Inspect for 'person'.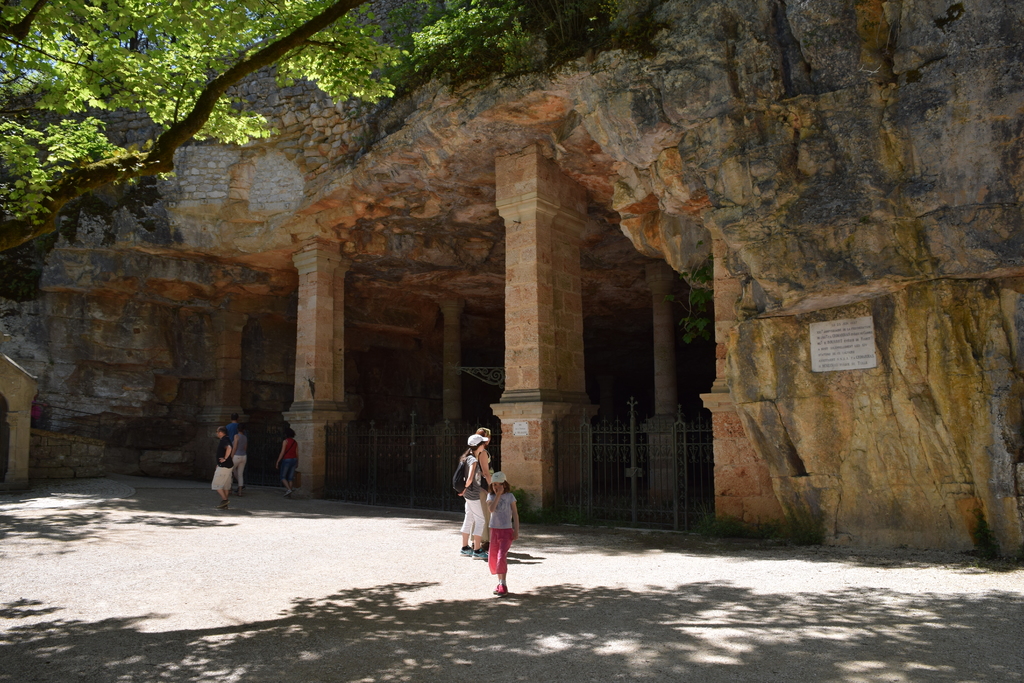
Inspection: select_region(273, 429, 301, 497).
